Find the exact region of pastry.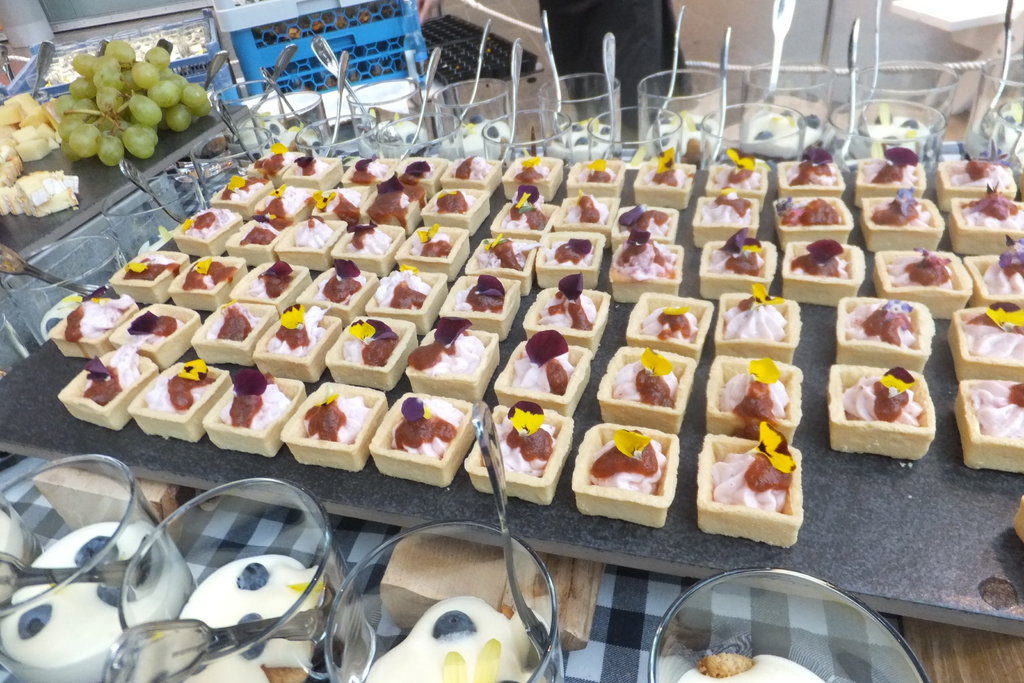
Exact region: x1=460 y1=404 x2=574 y2=503.
